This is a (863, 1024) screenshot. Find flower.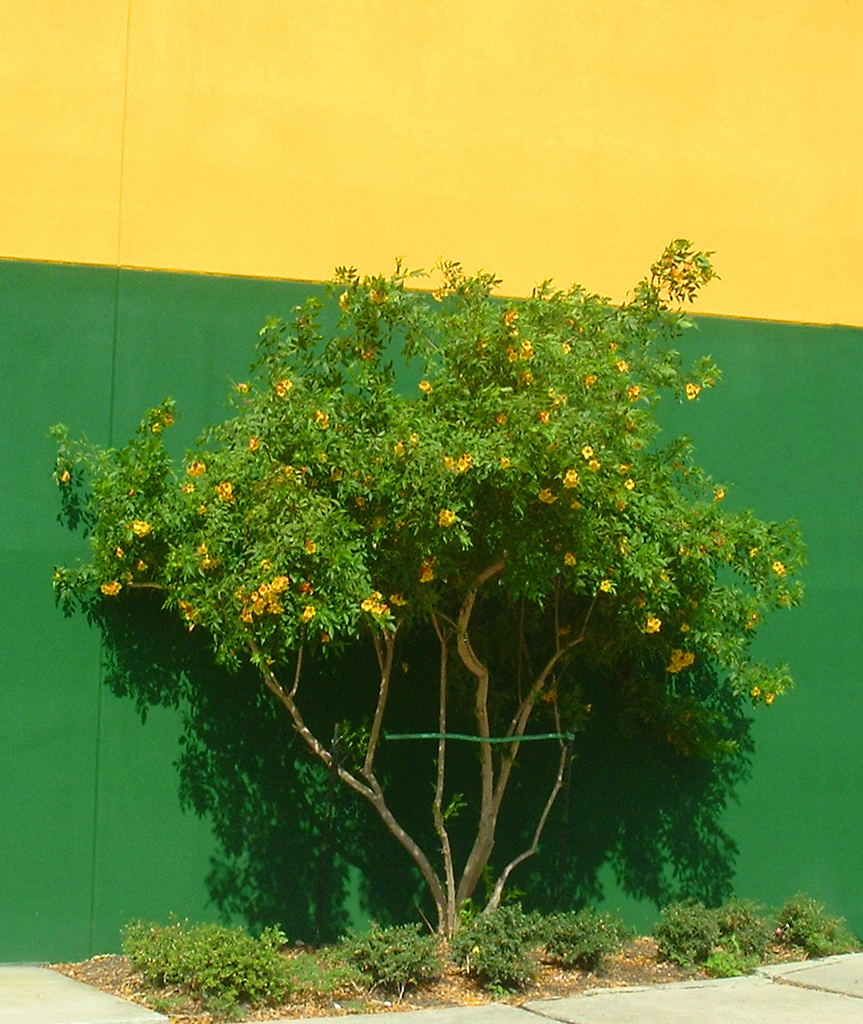
Bounding box: [left=111, top=547, right=122, bottom=560].
